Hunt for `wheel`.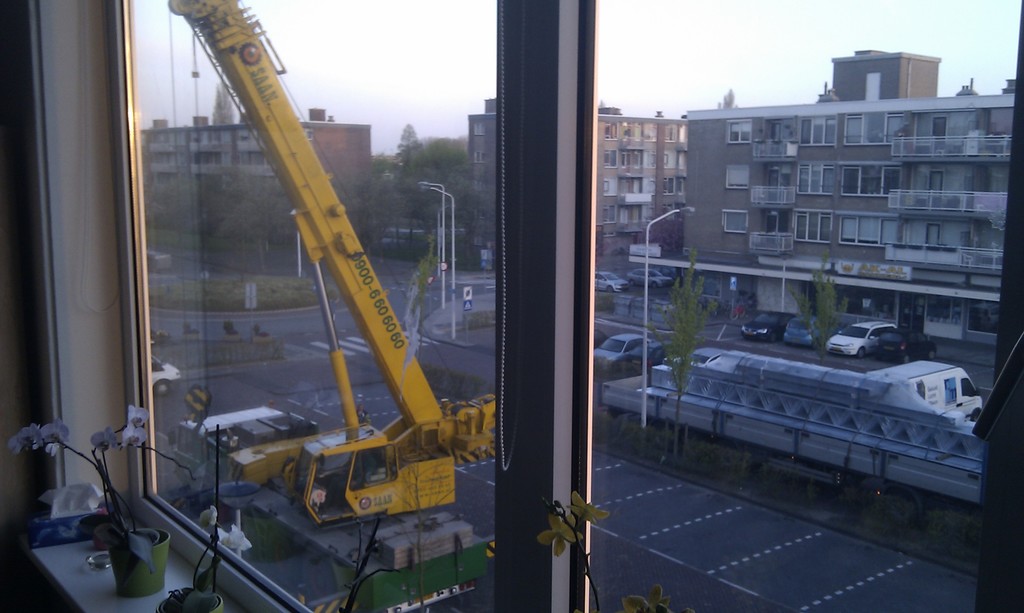
Hunted down at [x1=854, y1=344, x2=867, y2=360].
